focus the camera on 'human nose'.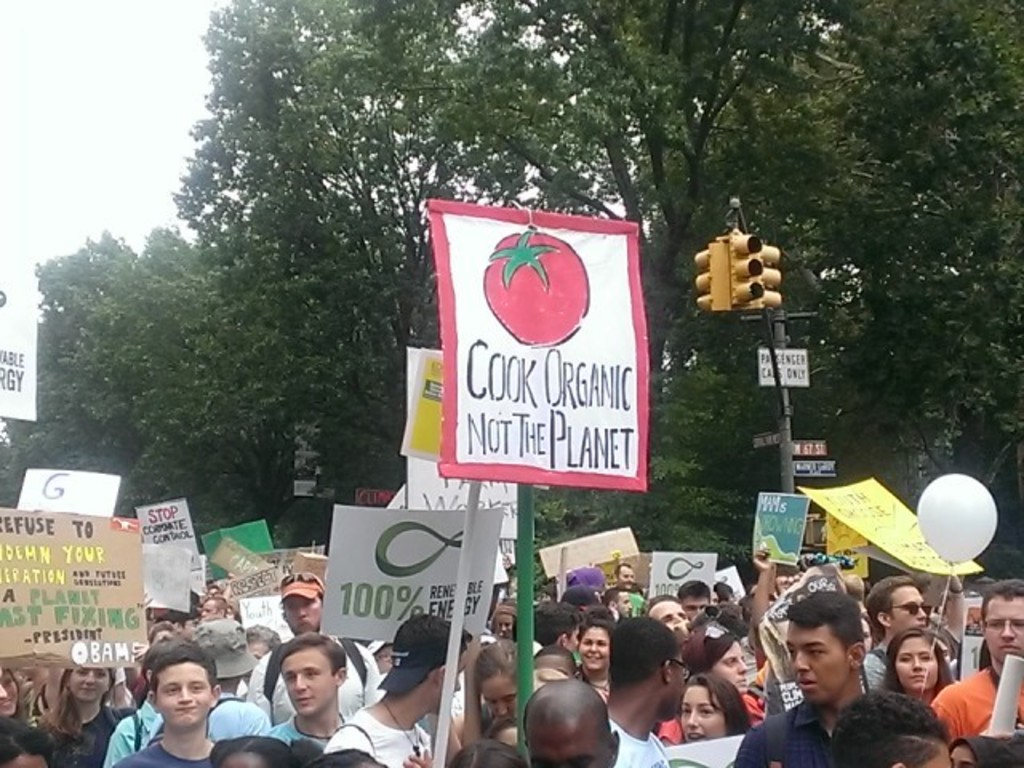
Focus region: 912:656:926:674.
